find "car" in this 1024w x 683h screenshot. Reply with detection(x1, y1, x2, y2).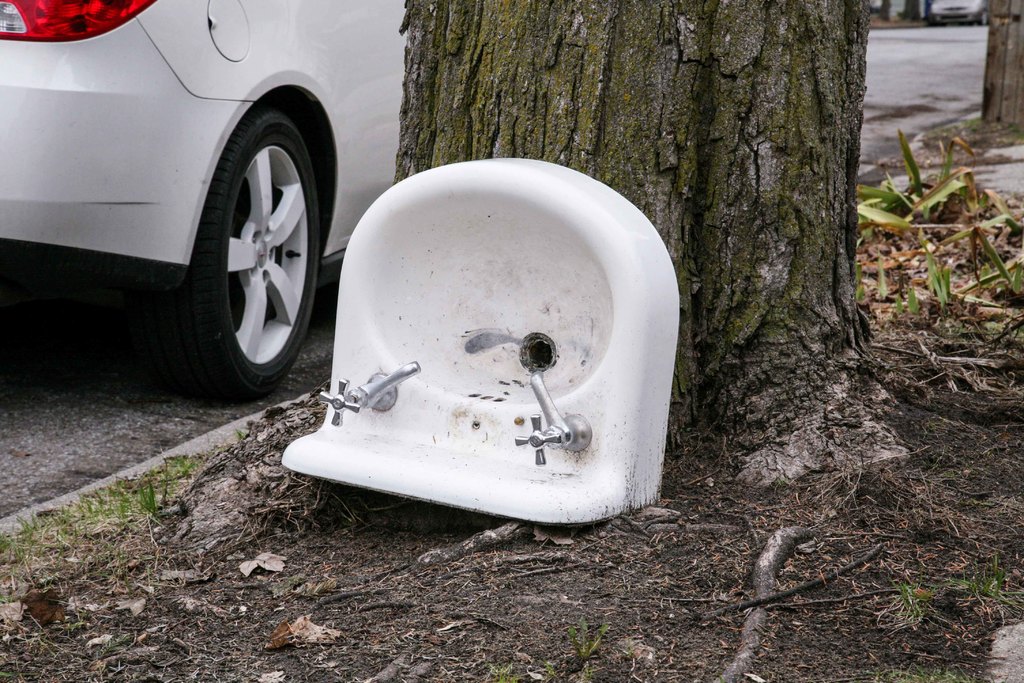
detection(0, 0, 408, 406).
